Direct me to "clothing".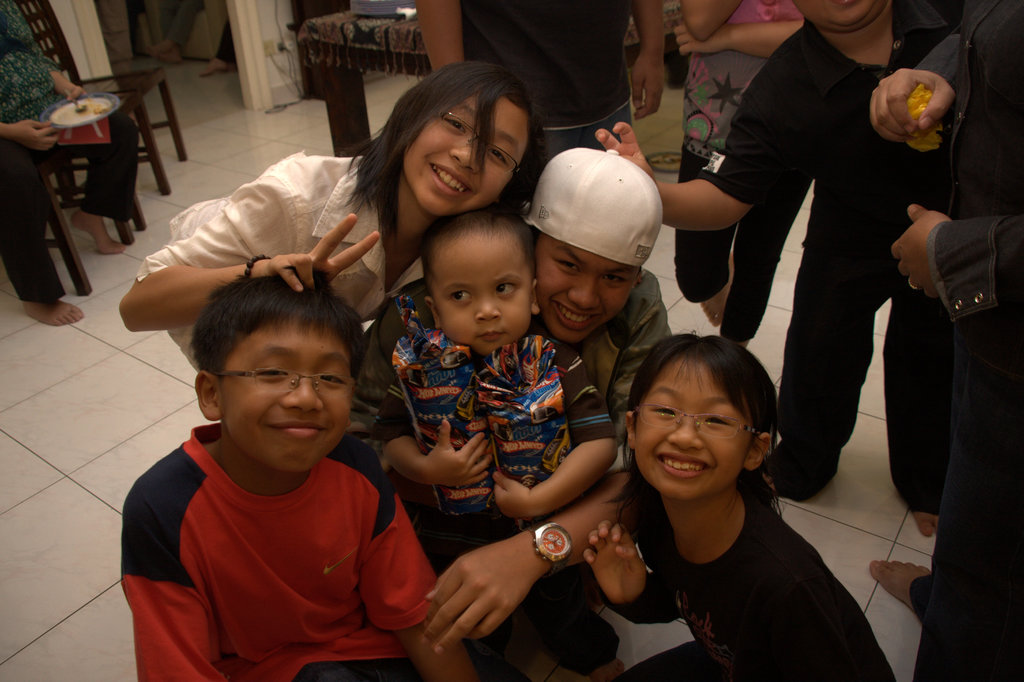
Direction: [672,0,819,345].
